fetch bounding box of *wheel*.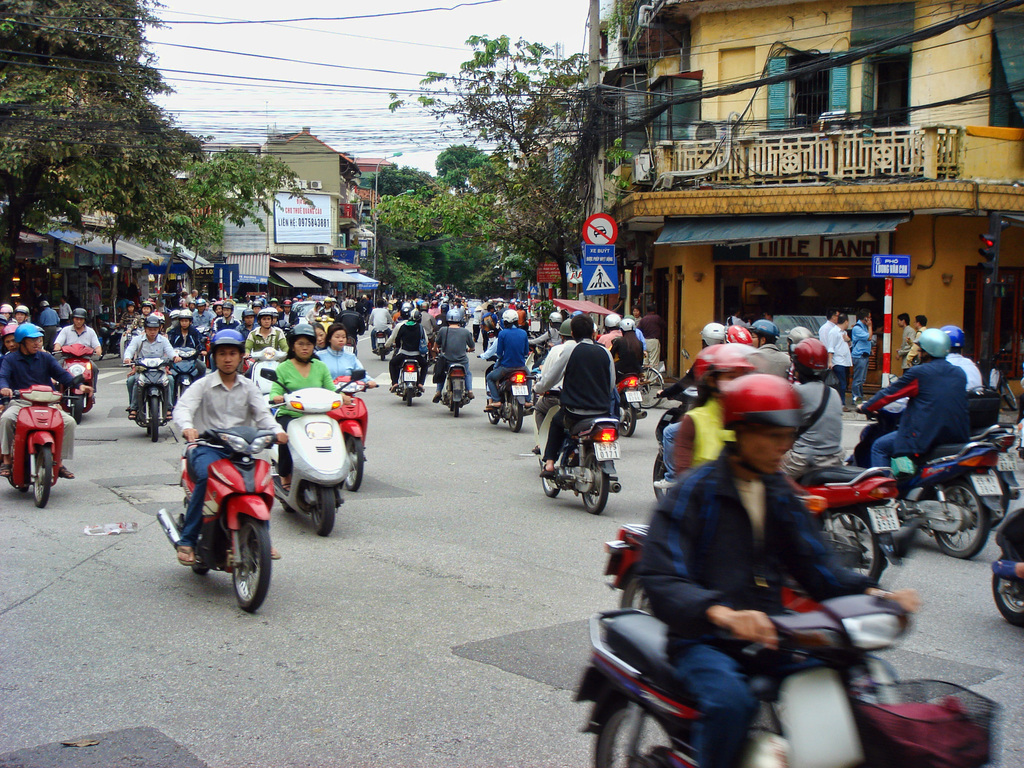
Bbox: locate(931, 476, 991, 561).
